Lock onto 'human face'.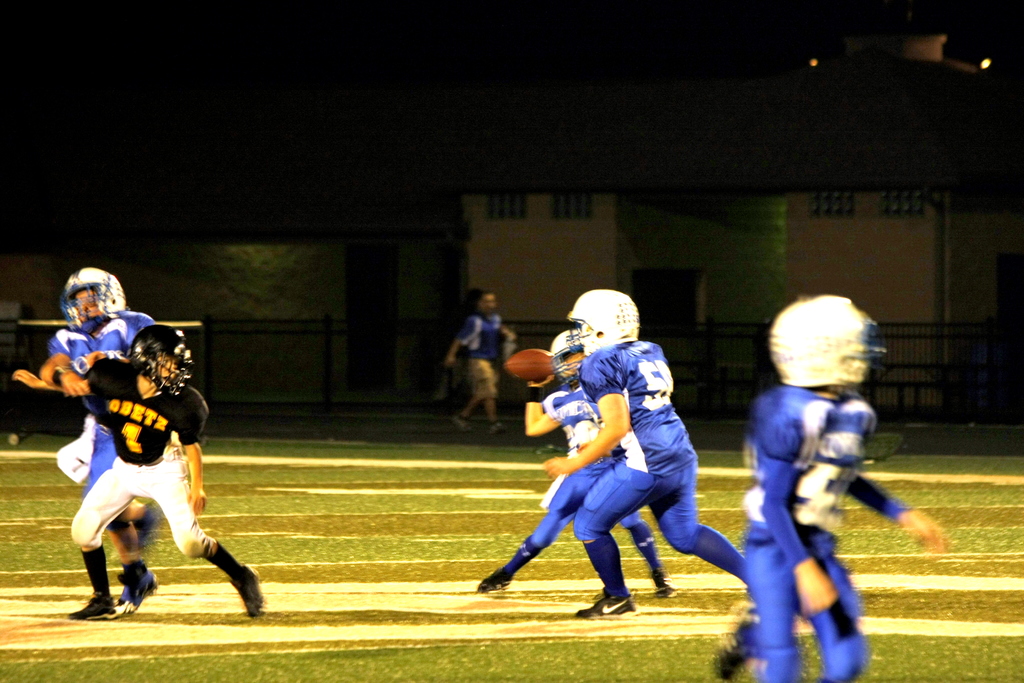
Locked: l=564, t=353, r=584, b=378.
